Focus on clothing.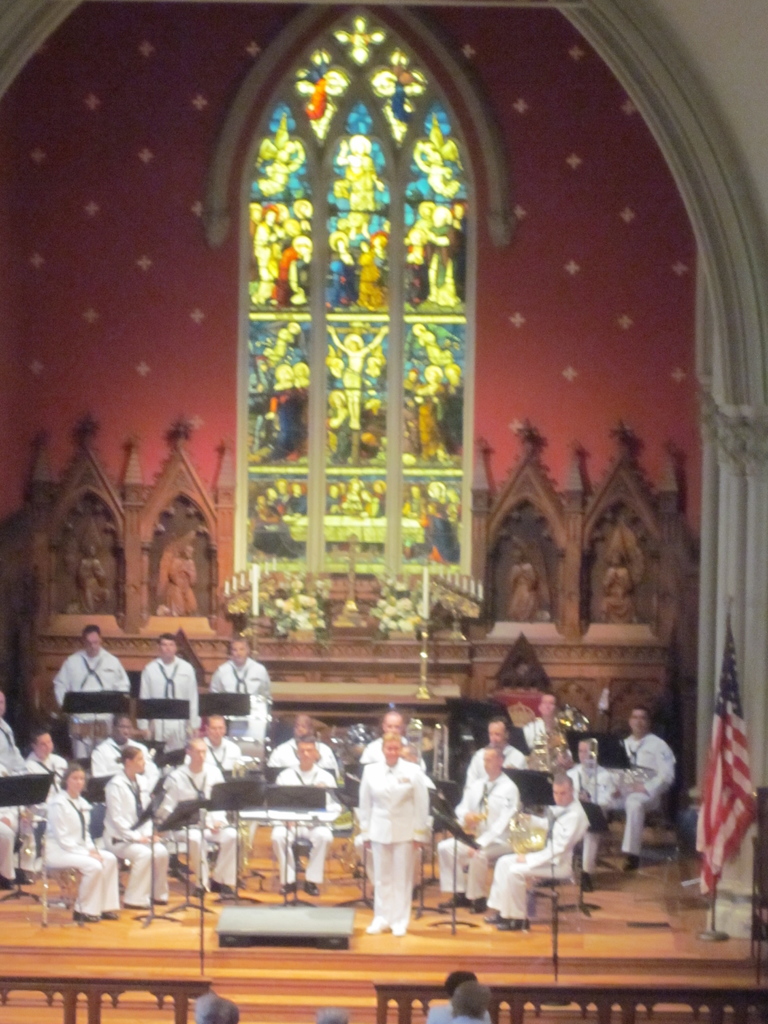
Focused at crop(445, 771, 527, 895).
